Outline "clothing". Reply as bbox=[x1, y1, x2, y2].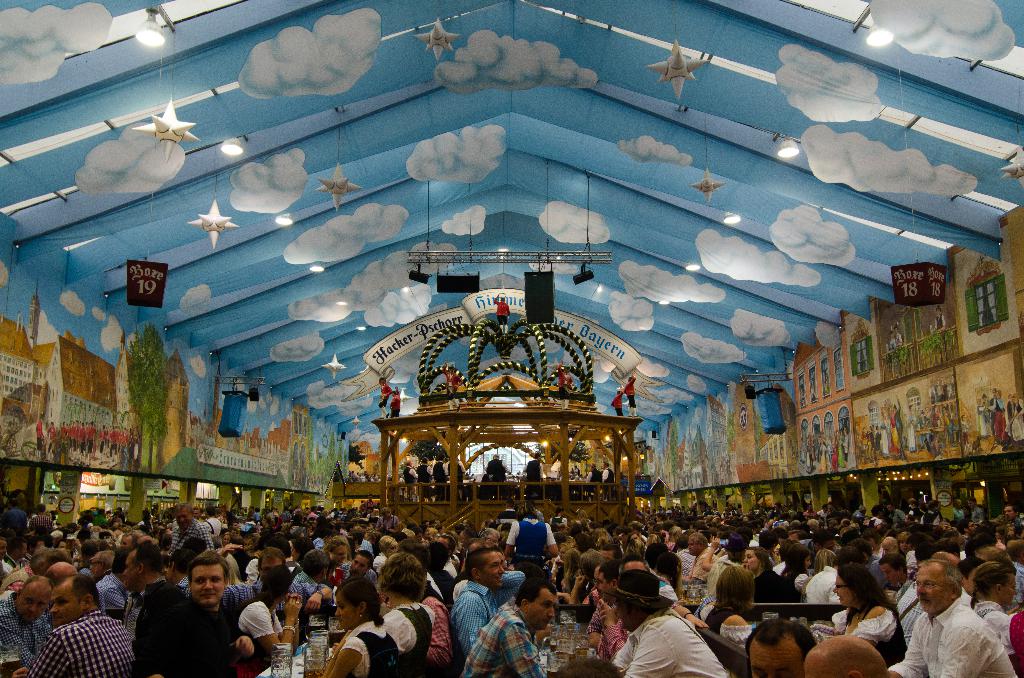
bbox=[125, 575, 182, 656].
